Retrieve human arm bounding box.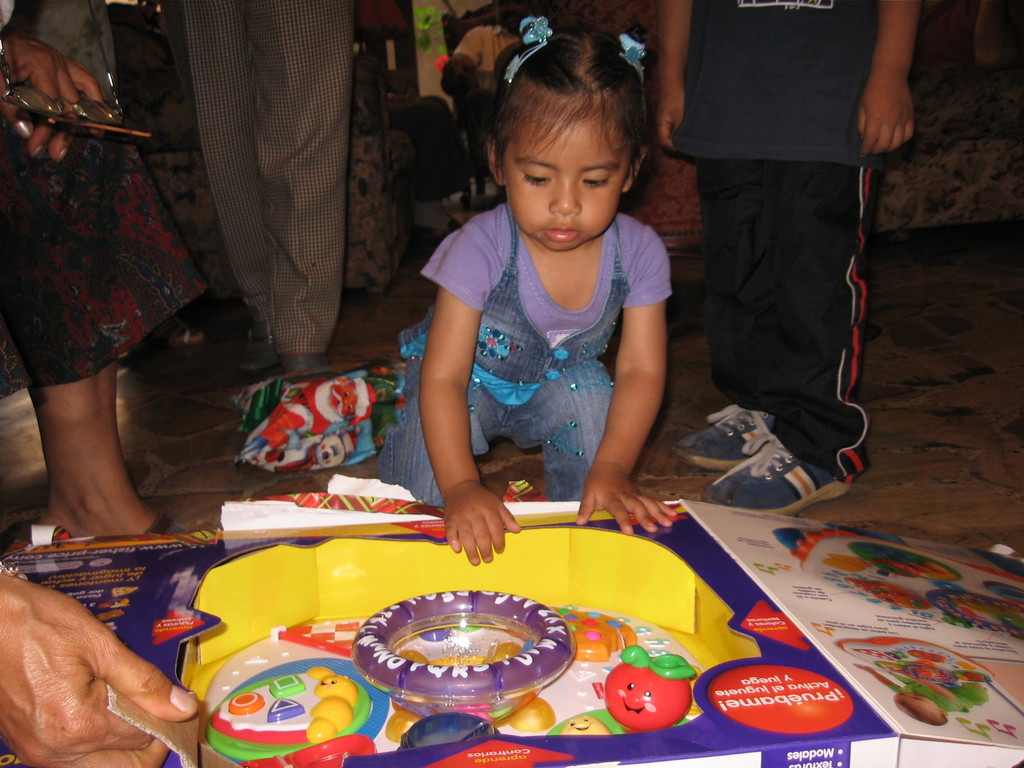
Bounding box: detection(399, 221, 499, 545).
